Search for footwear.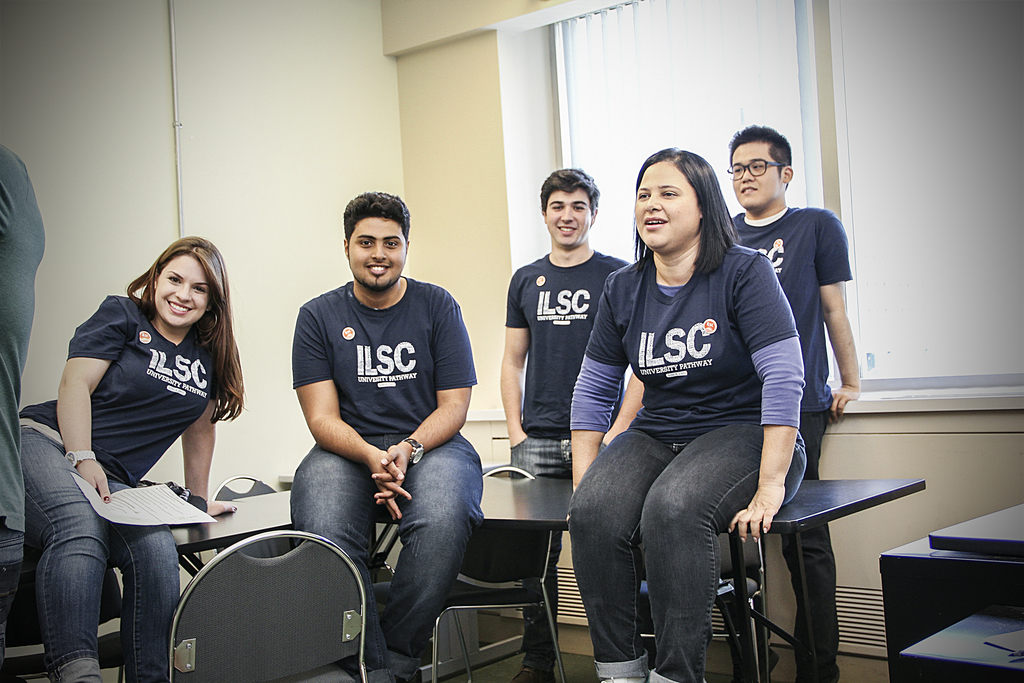
Found at (733,641,781,682).
